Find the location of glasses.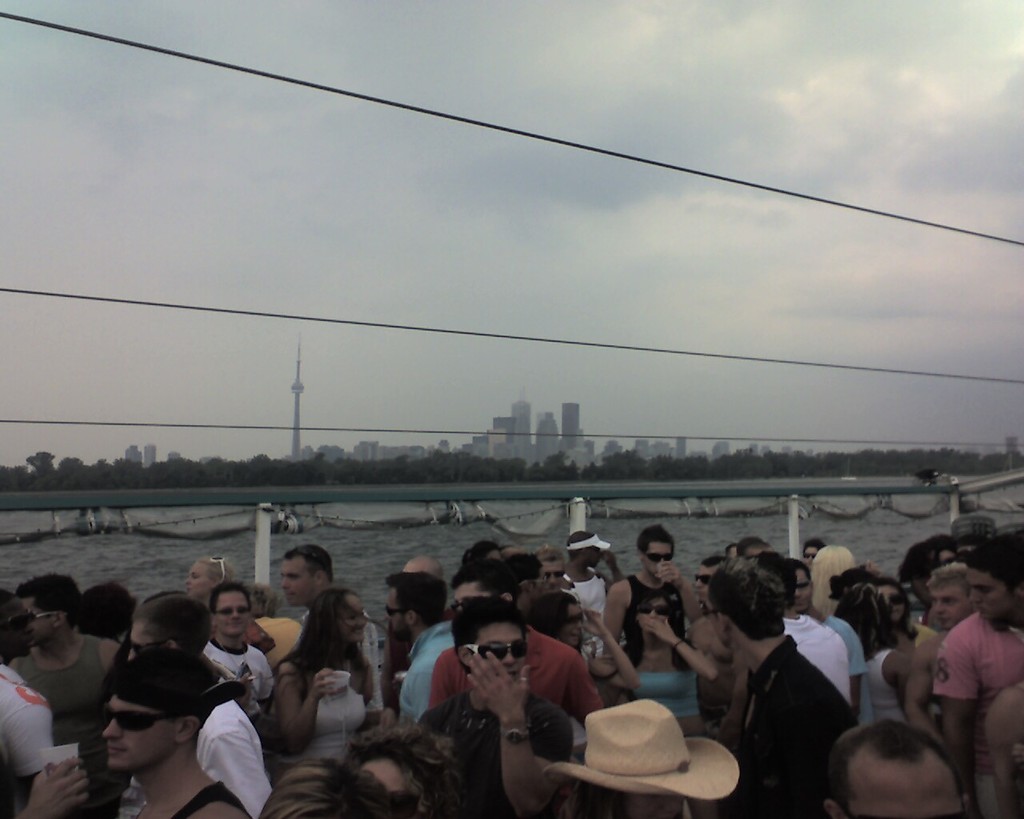
Location: left=101, top=705, right=175, bottom=740.
